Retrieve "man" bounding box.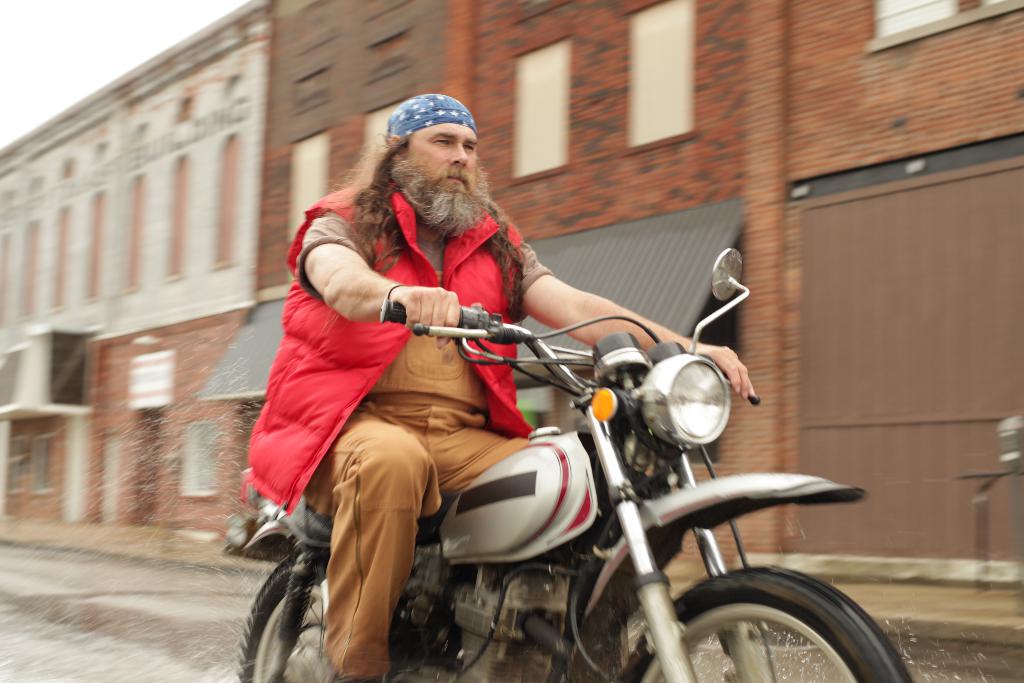
Bounding box: select_region(269, 120, 788, 655).
